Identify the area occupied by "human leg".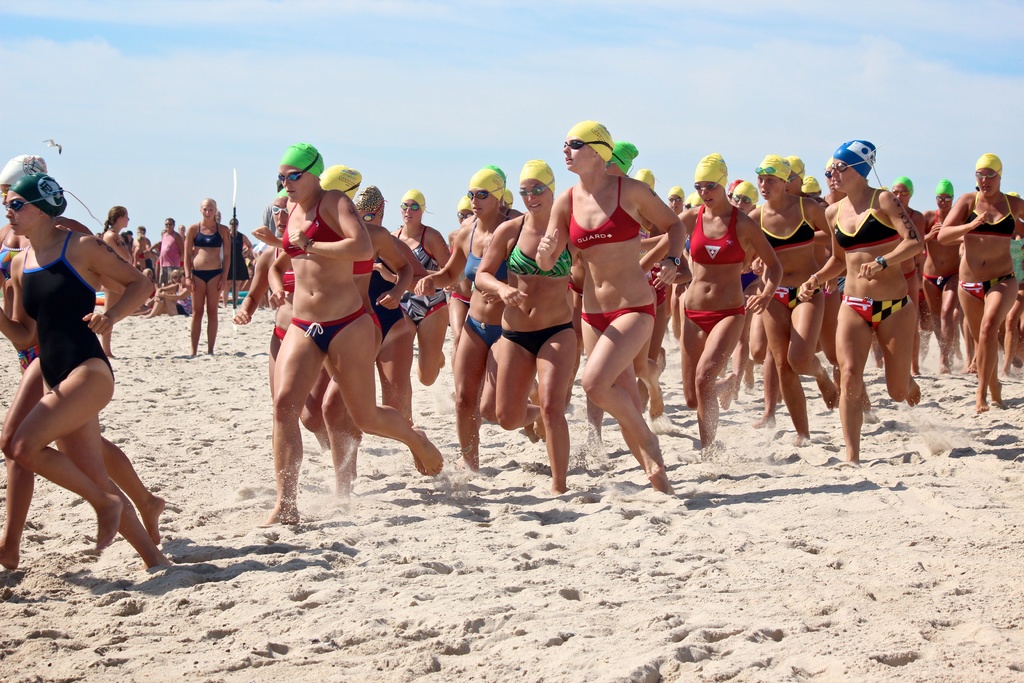
Area: x1=106 y1=429 x2=164 y2=536.
